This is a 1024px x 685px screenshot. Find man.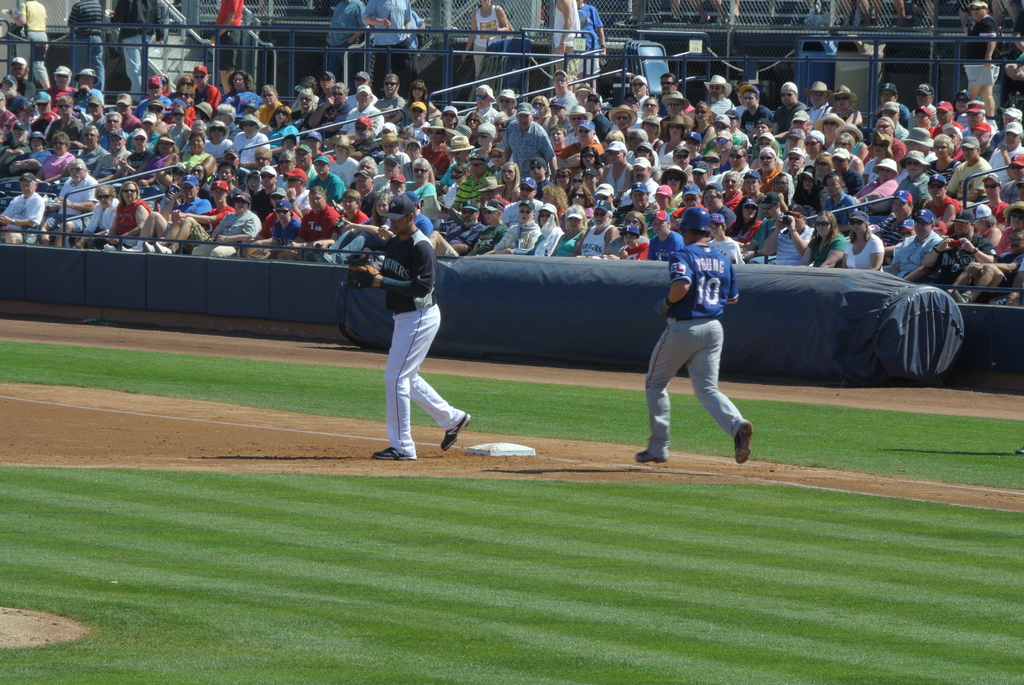
Bounding box: box=[961, 1, 1000, 113].
